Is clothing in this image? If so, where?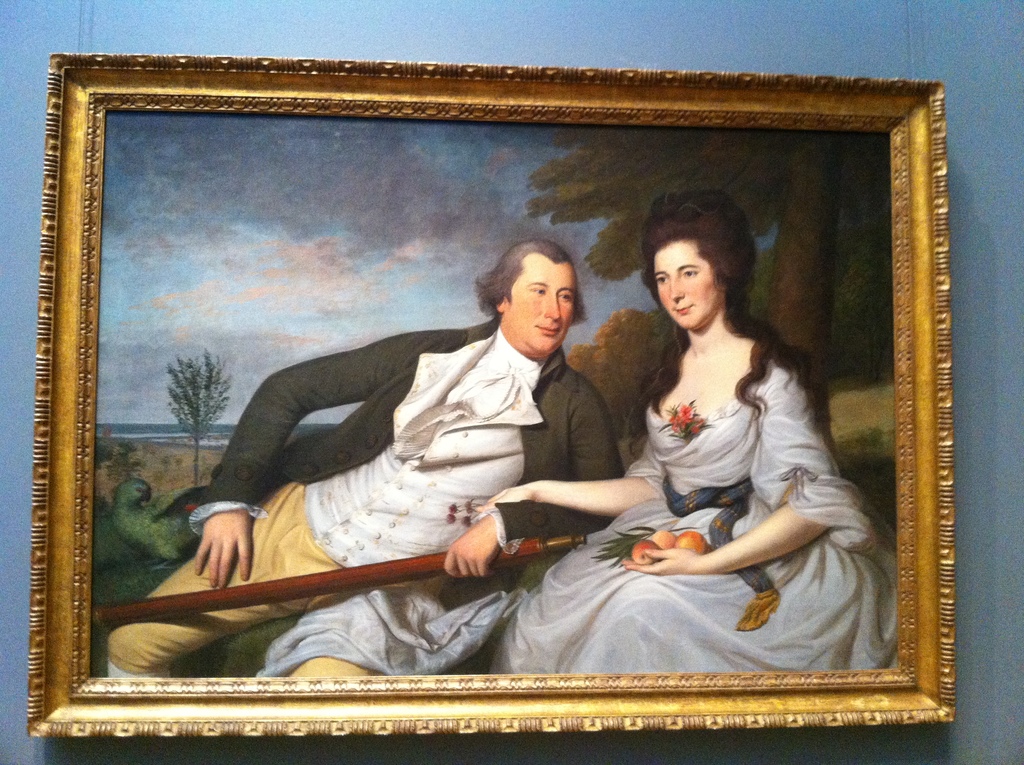
Yes, at x1=113 y1=314 x2=620 y2=711.
